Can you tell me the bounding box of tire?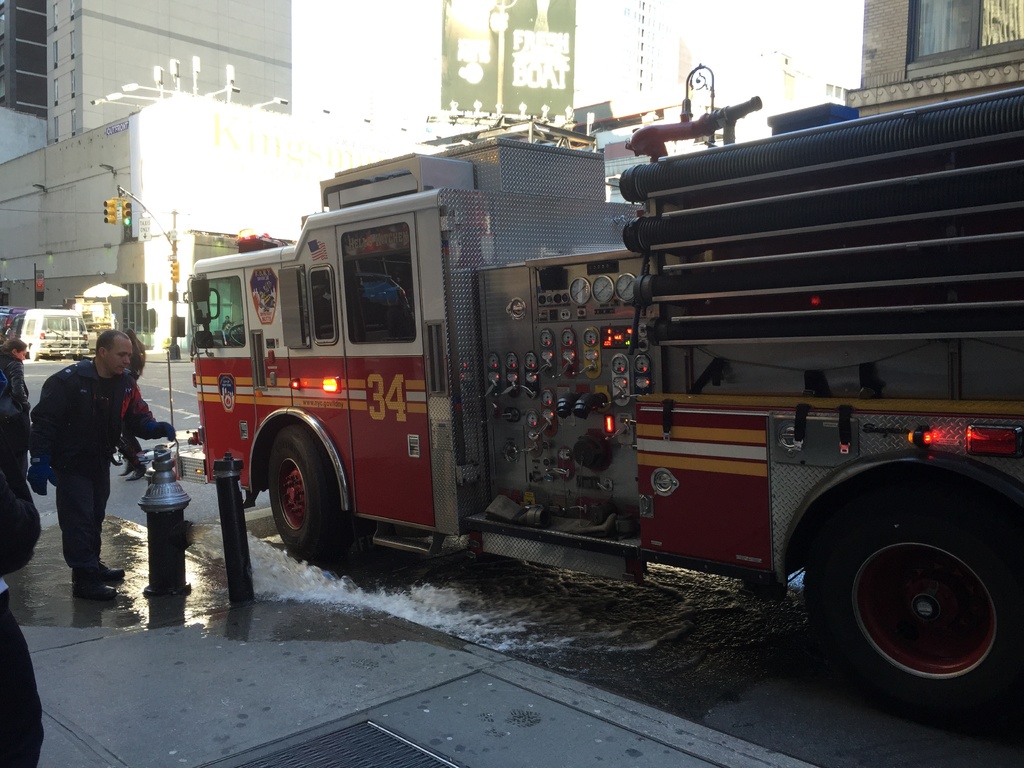
BBox(270, 424, 353, 567).
